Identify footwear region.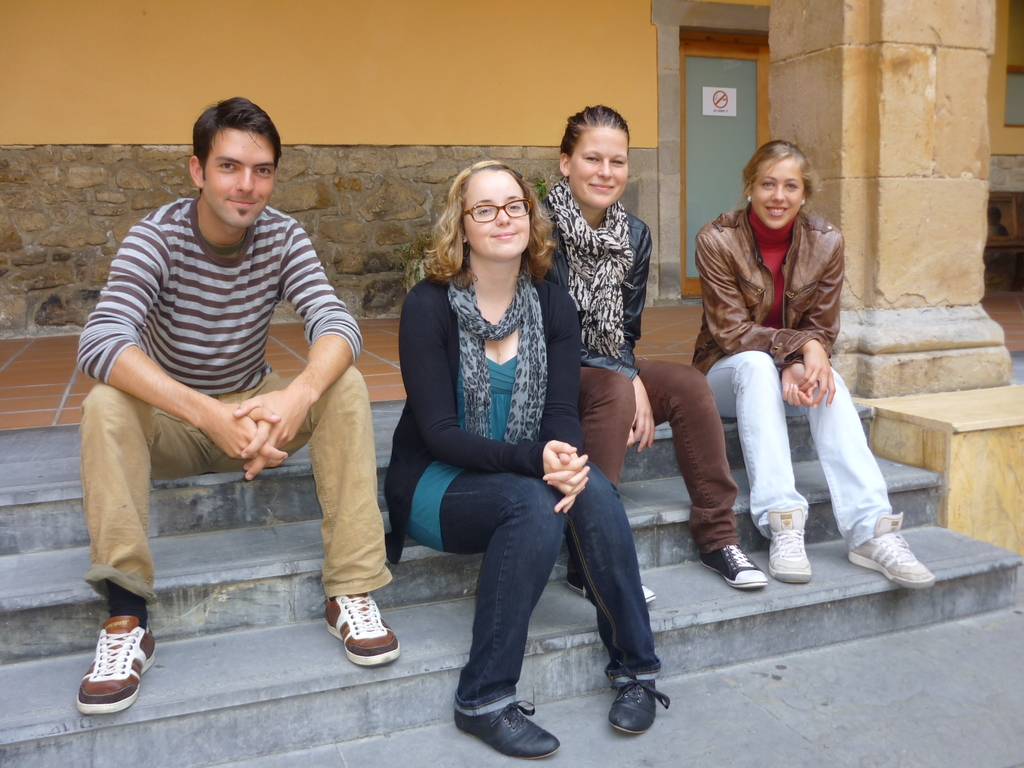
Region: 320/584/399/657.
